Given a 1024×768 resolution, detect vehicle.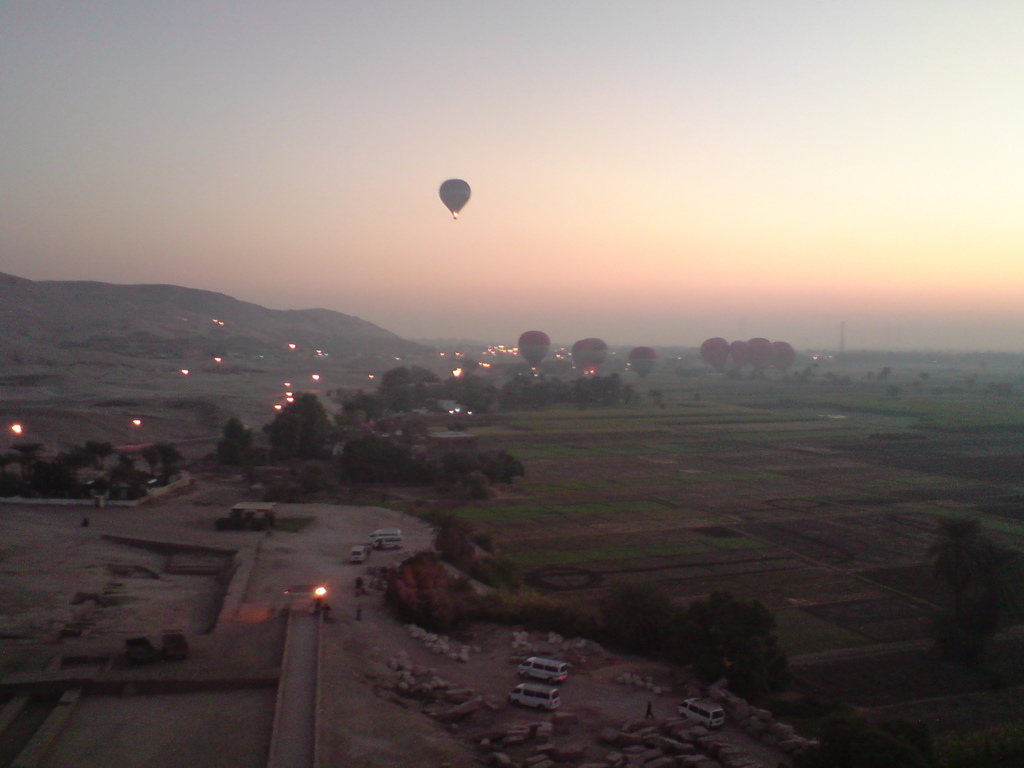
bbox=[377, 535, 410, 550].
